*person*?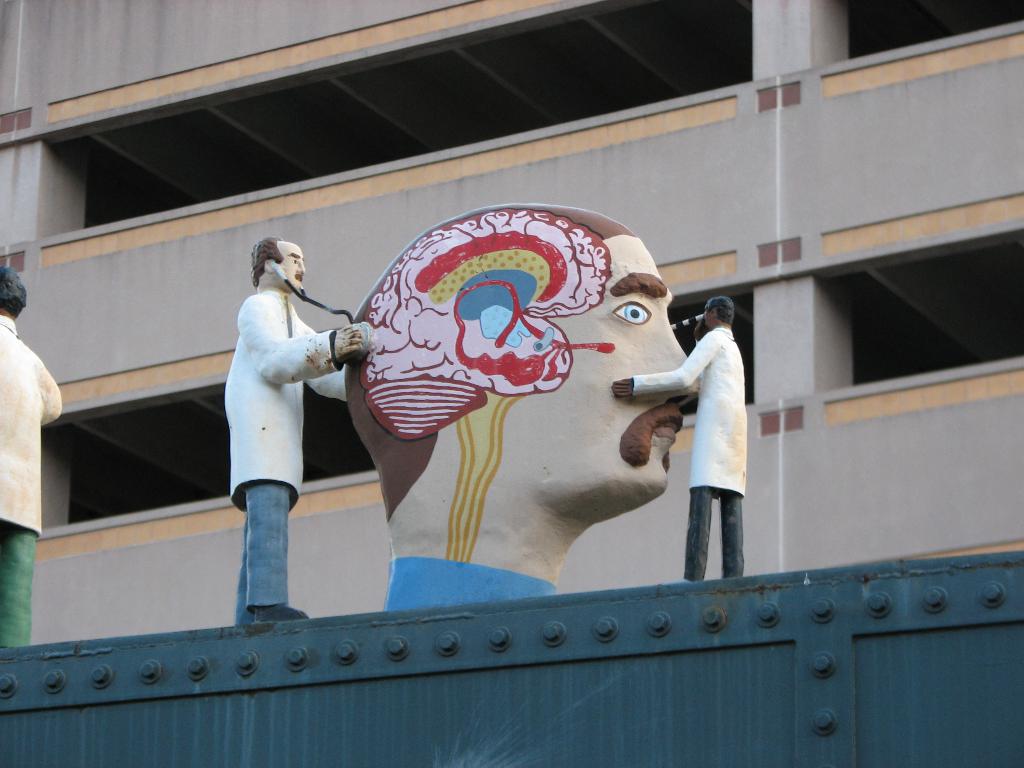
region(347, 209, 693, 606)
